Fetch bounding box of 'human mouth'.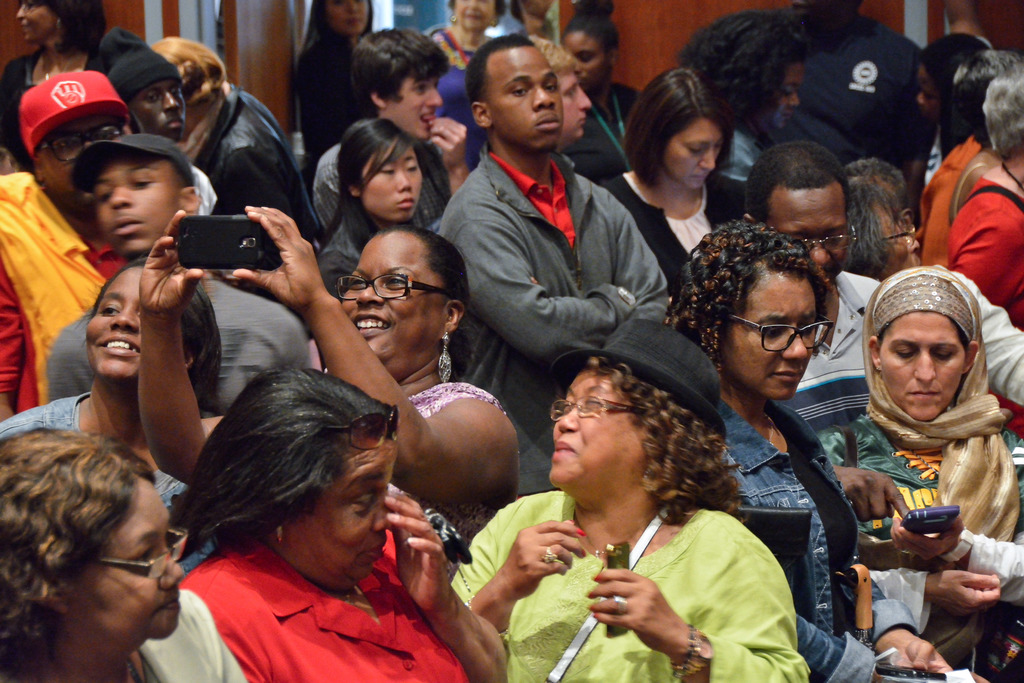
Bbox: rect(911, 386, 941, 402).
